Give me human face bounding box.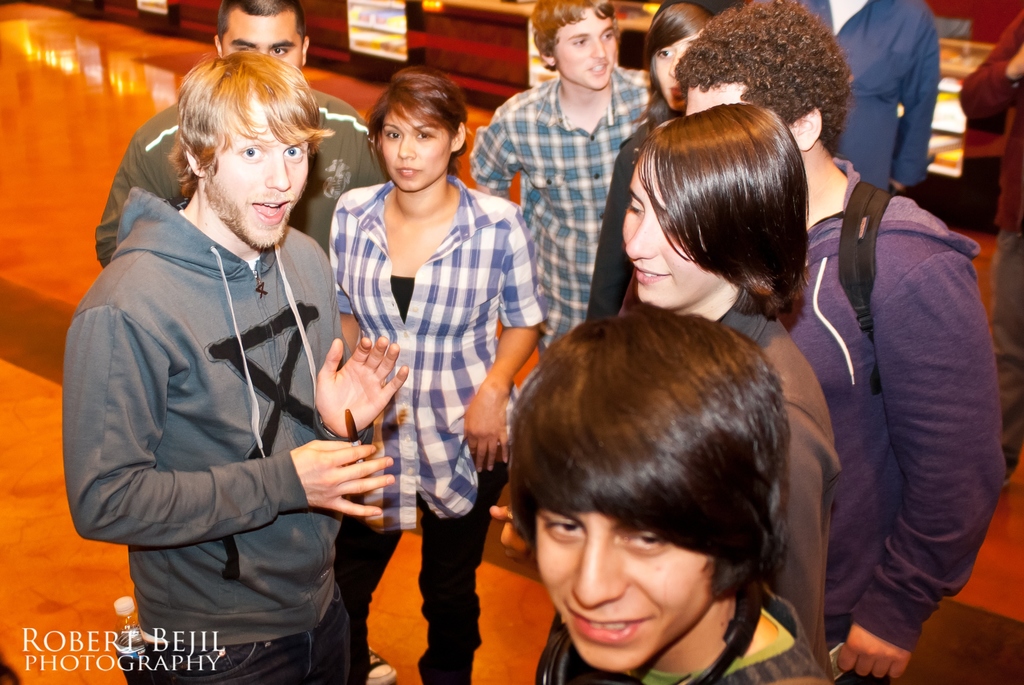
rect(617, 136, 716, 309).
